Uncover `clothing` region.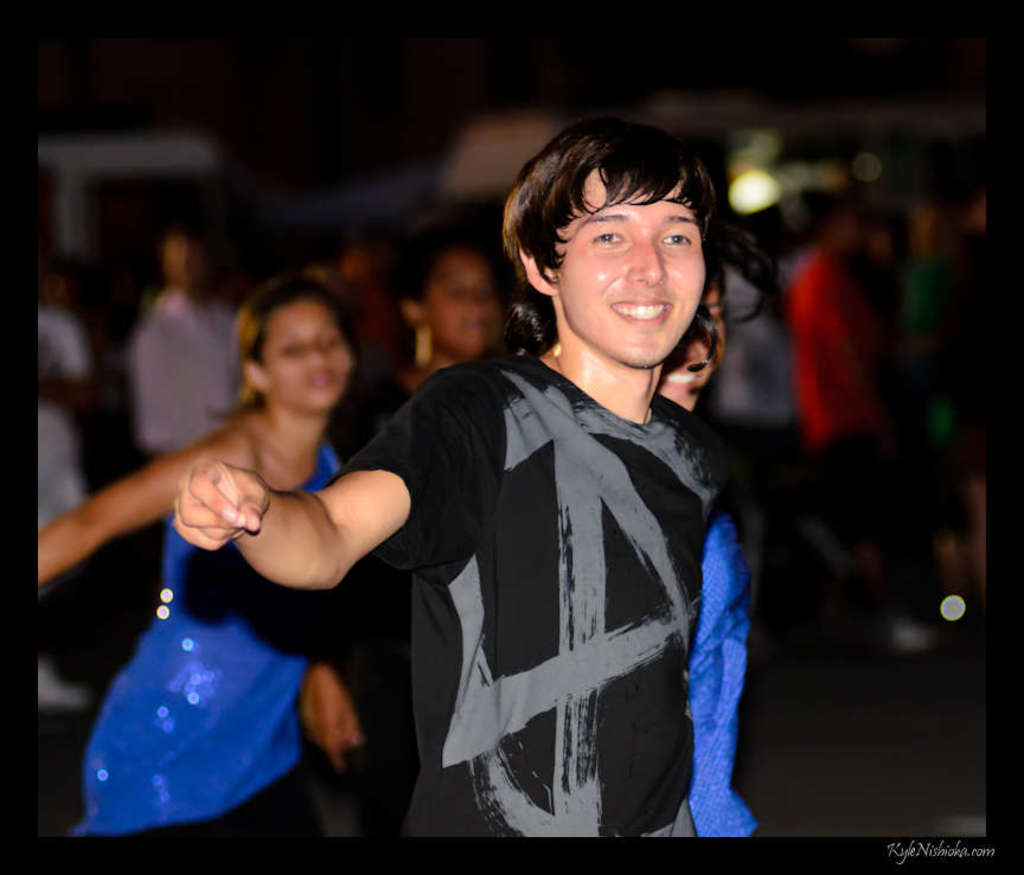
Uncovered: select_region(353, 355, 748, 857).
